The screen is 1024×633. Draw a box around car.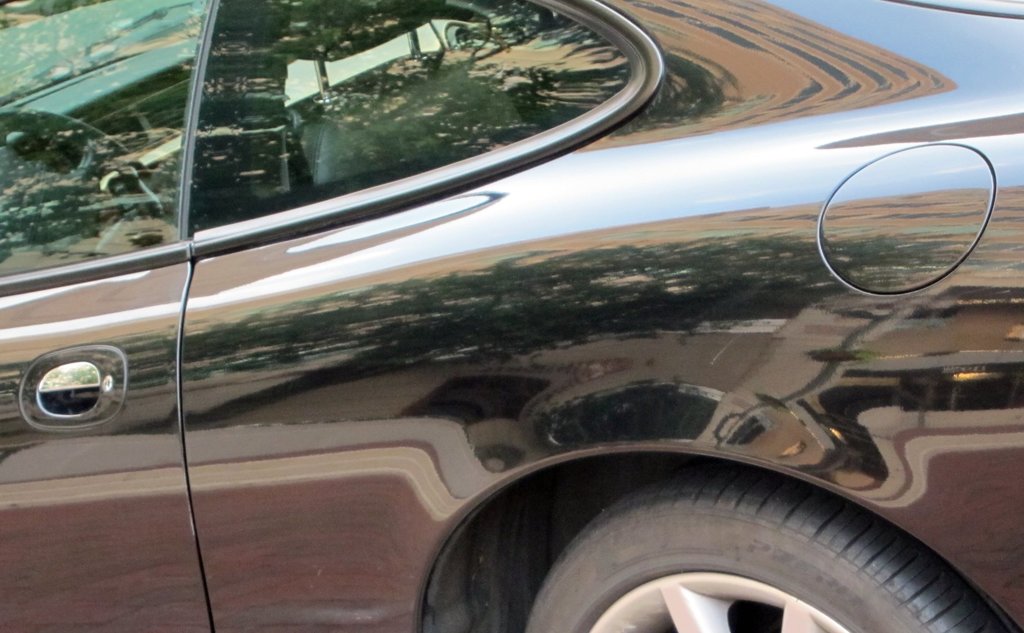
box=[0, 0, 1023, 632].
